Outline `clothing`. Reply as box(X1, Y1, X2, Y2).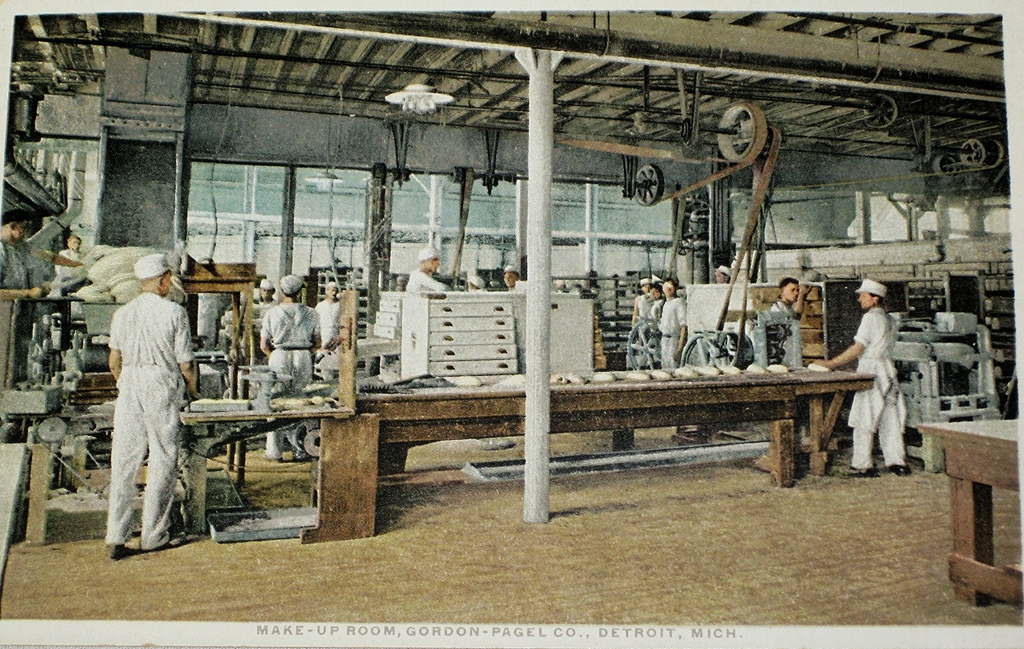
box(851, 305, 905, 473).
